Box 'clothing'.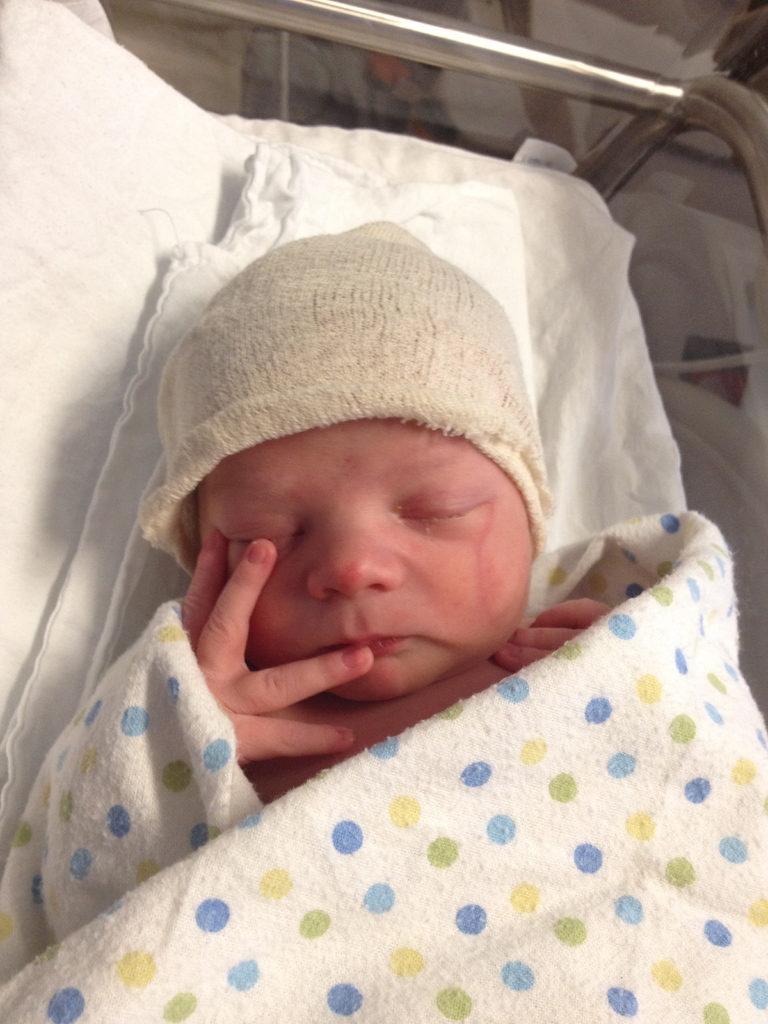
46 577 767 1007.
